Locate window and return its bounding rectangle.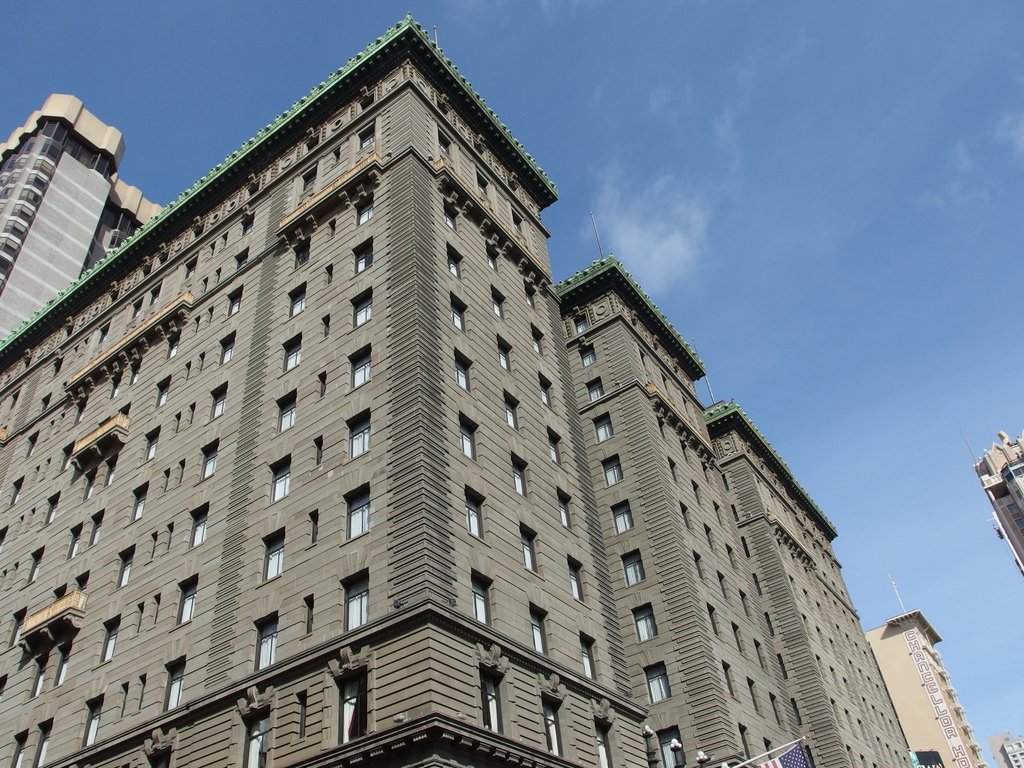
box=[451, 301, 465, 332].
